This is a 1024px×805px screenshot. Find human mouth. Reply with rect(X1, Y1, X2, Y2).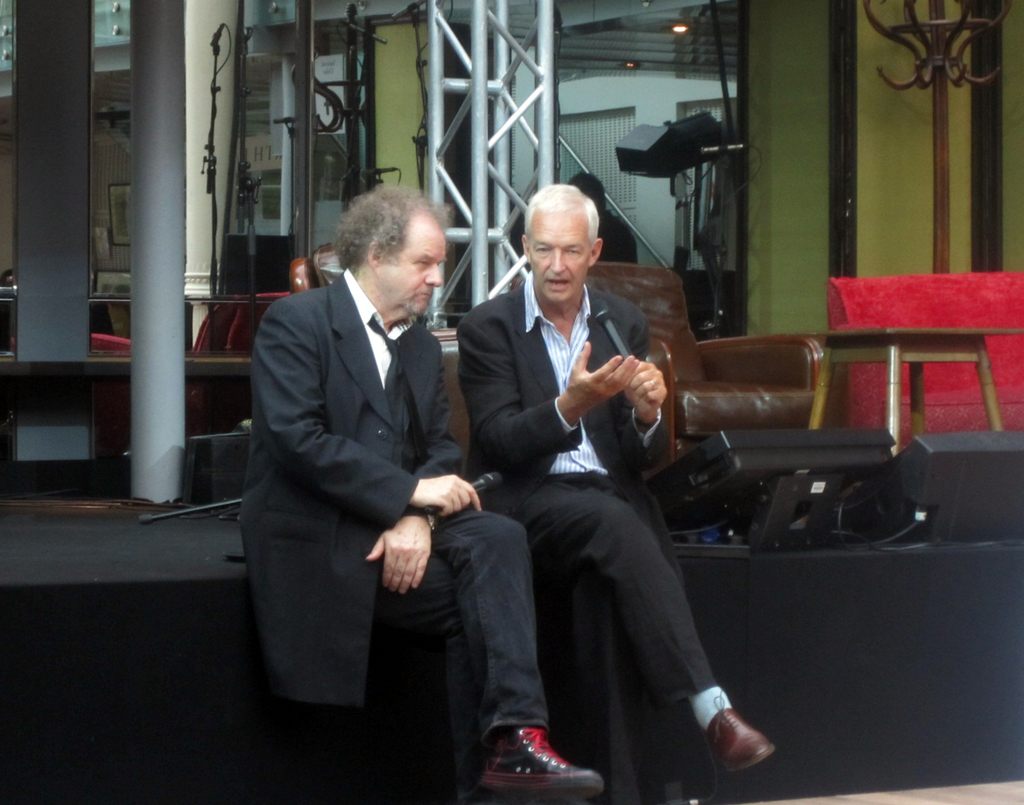
rect(546, 276, 570, 287).
